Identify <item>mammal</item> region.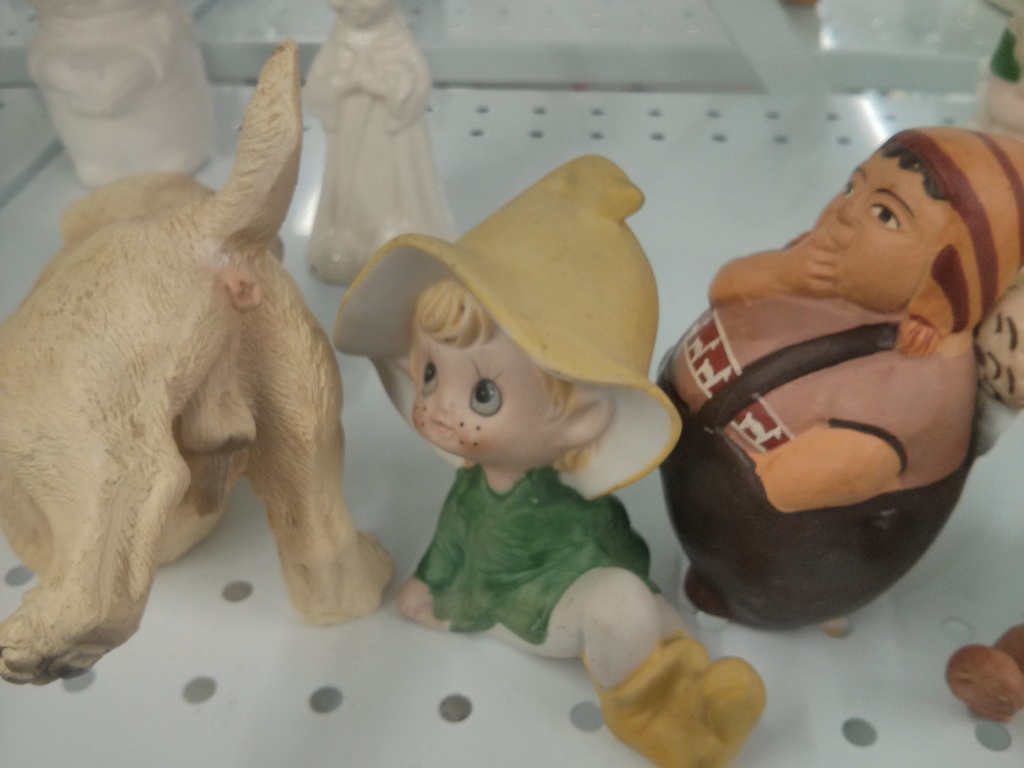
Region: x1=650 y1=122 x2=1023 y2=638.
